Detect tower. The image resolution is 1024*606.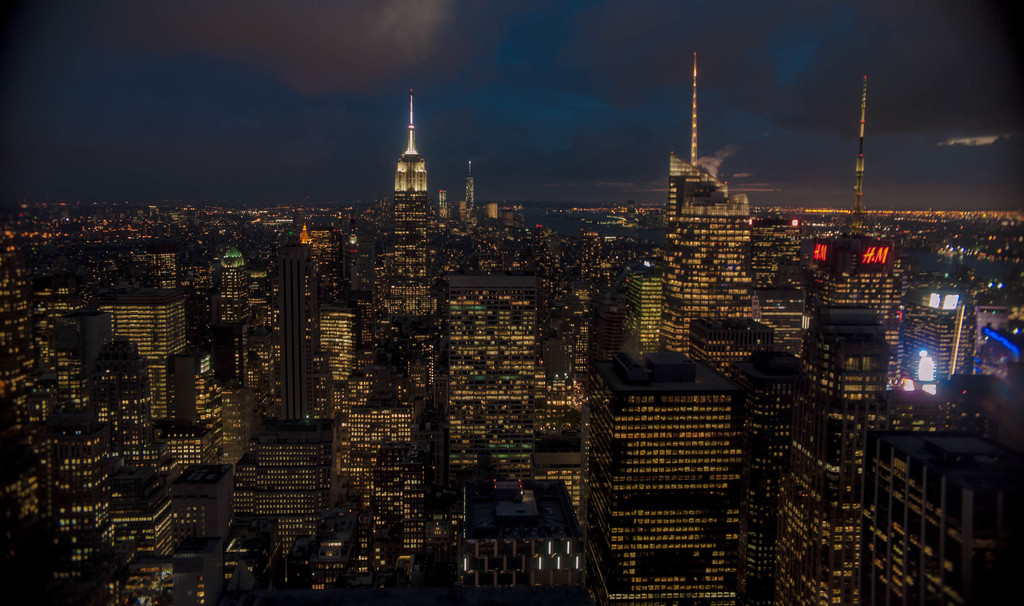
[x1=751, y1=298, x2=941, y2=605].
